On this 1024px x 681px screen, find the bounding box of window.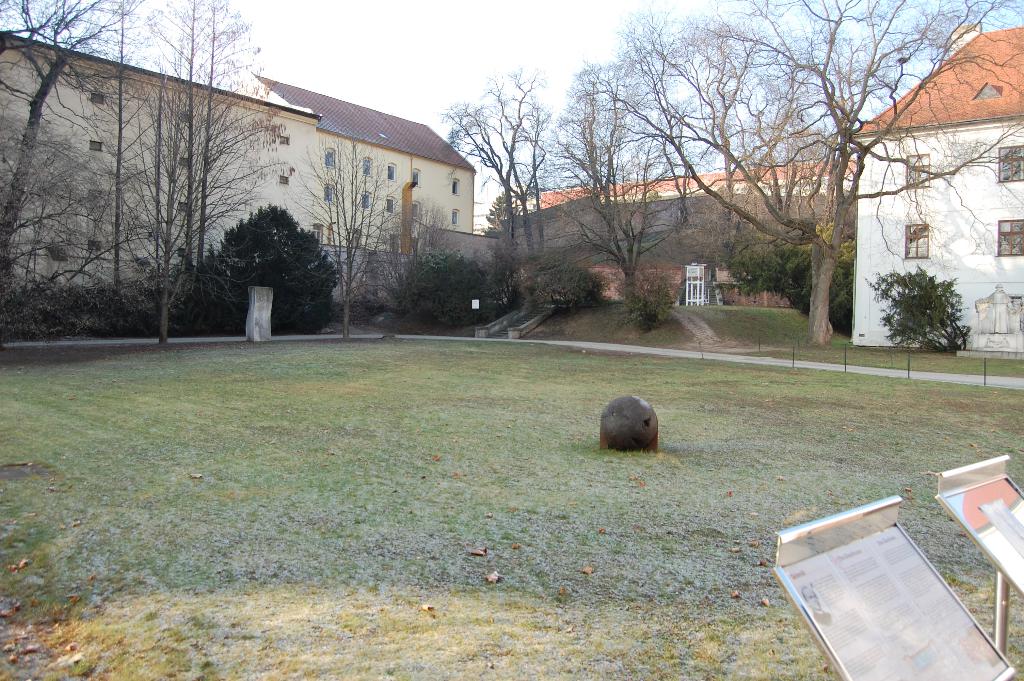
Bounding box: 88:139:106:151.
